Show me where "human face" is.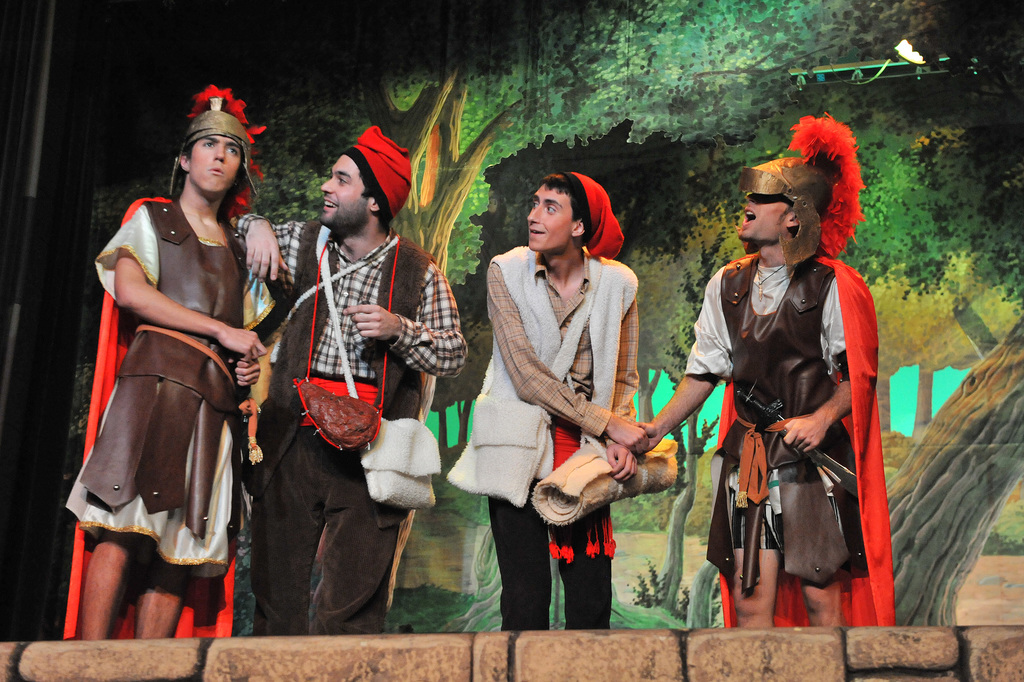
"human face" is at bbox(525, 184, 570, 250).
